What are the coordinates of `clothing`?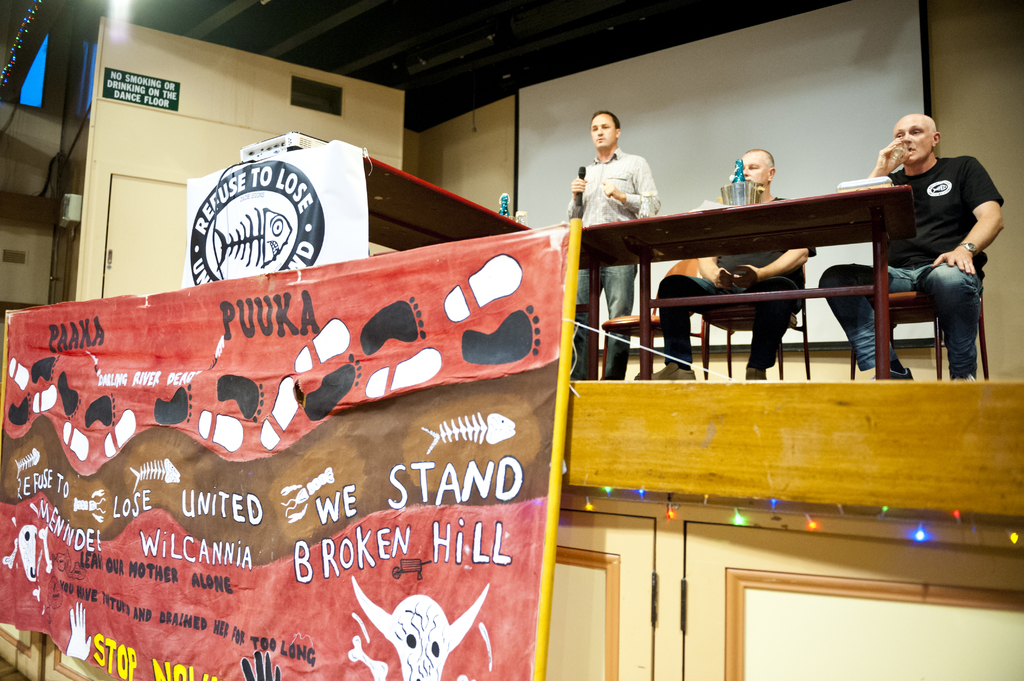
<box>824,150,1001,381</box>.
